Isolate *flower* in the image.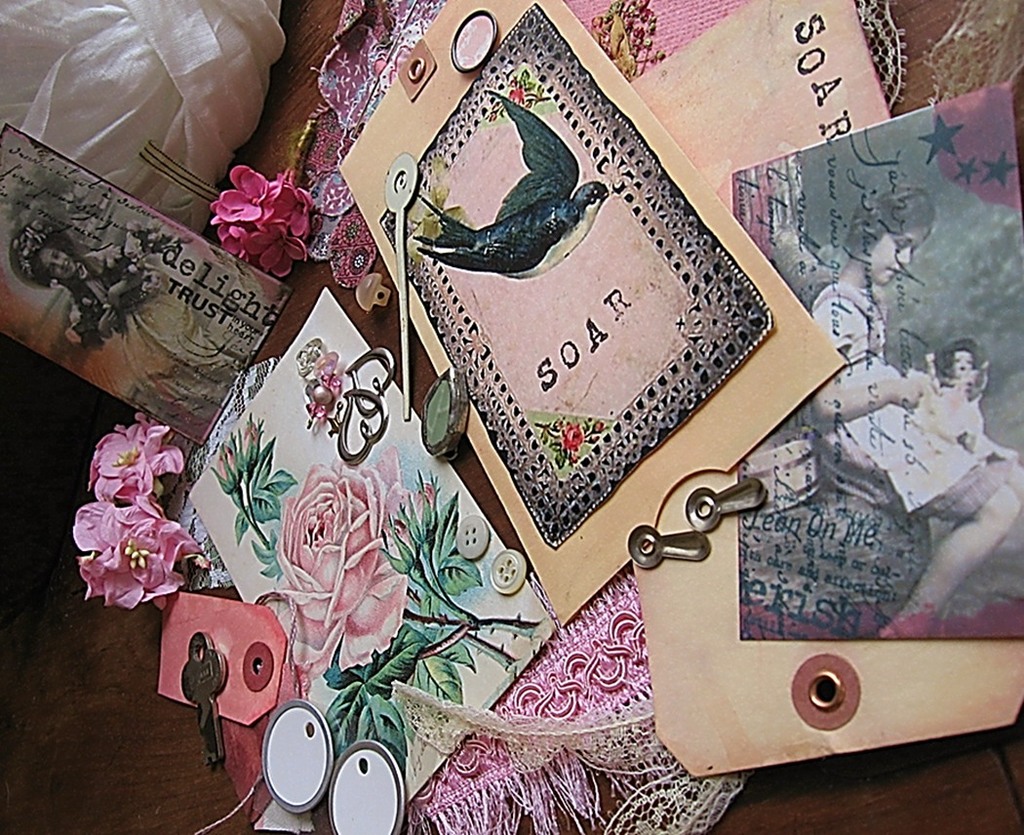
Isolated region: bbox=[208, 441, 239, 497].
